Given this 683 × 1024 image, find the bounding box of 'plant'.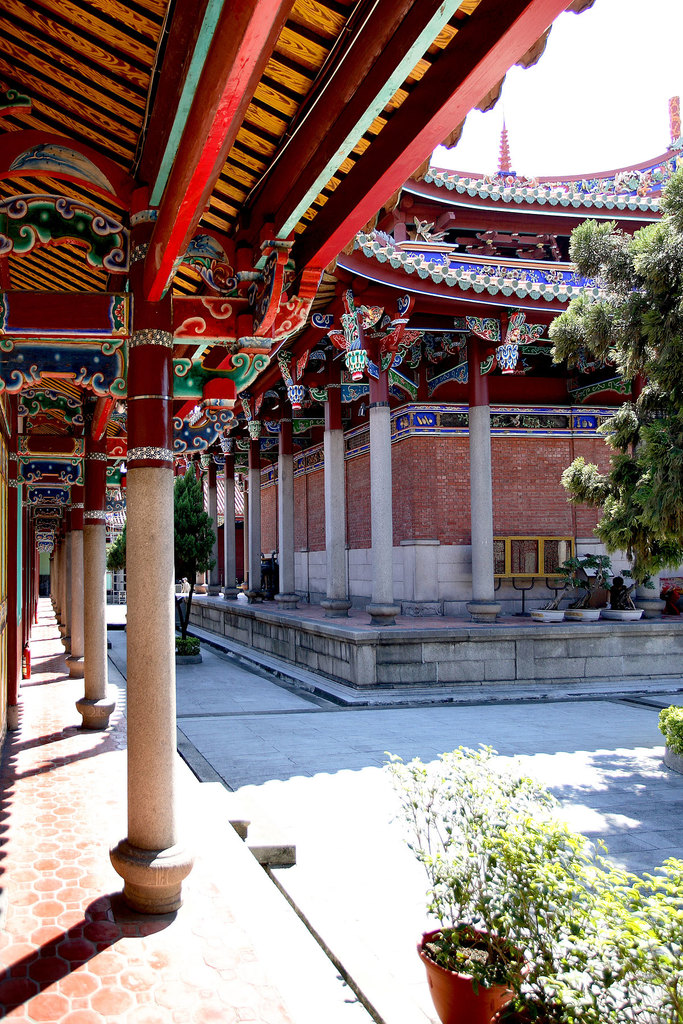
region(383, 742, 682, 1023).
